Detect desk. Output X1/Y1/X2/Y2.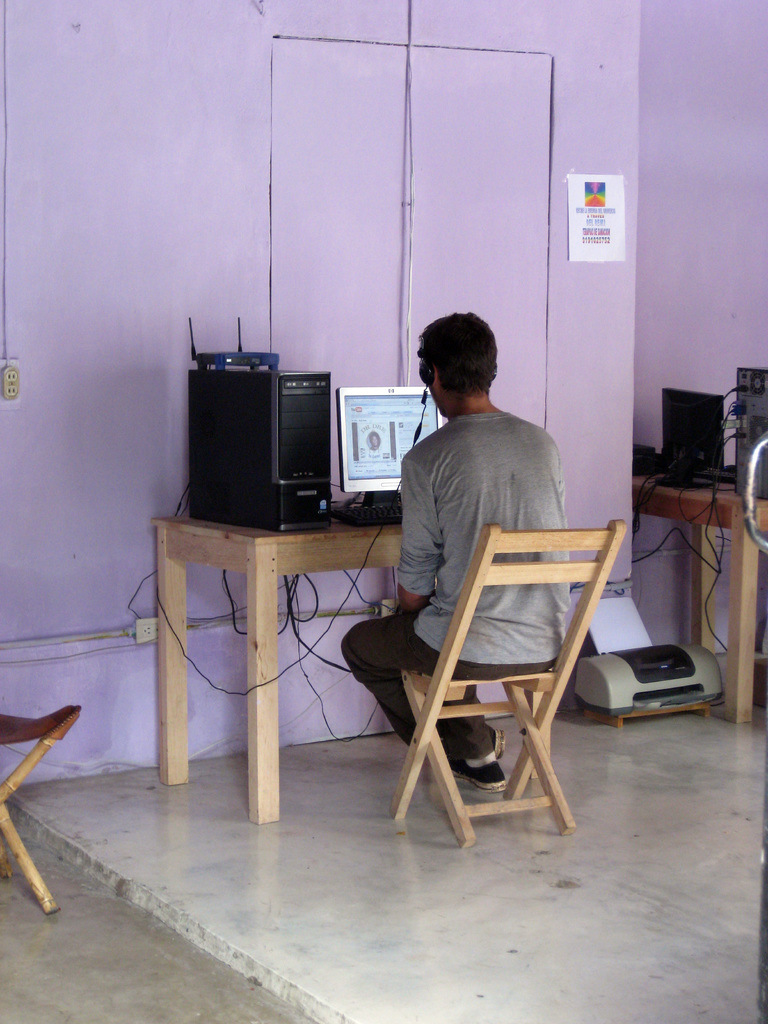
625/438/767/728.
